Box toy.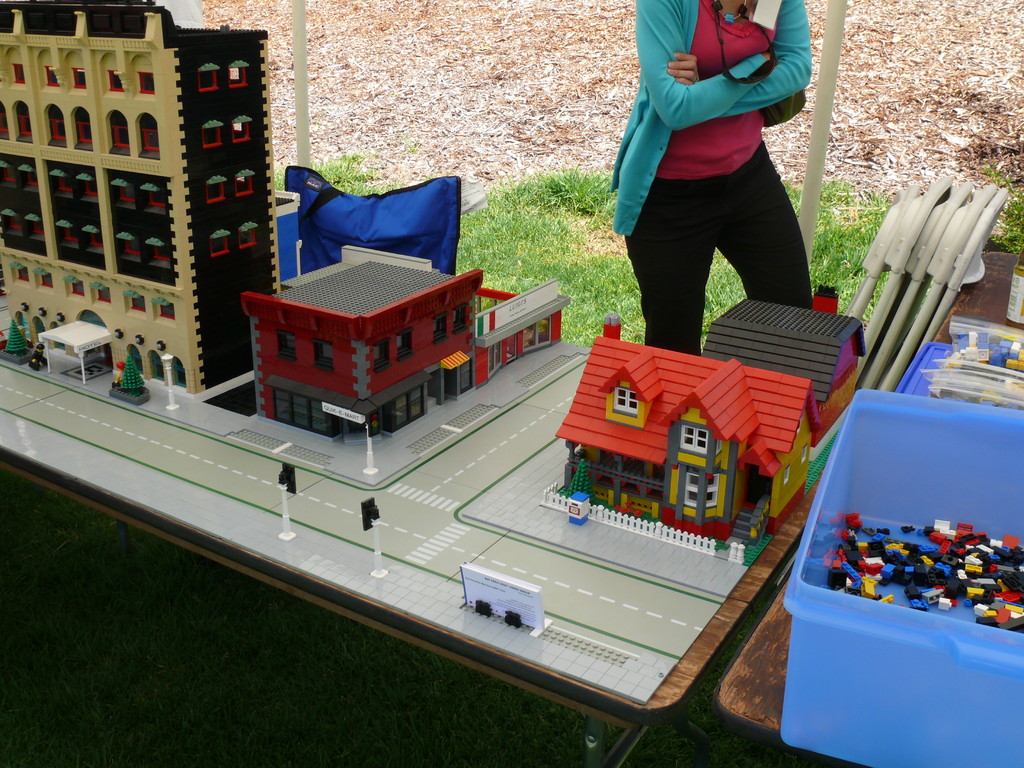
[543, 310, 825, 568].
